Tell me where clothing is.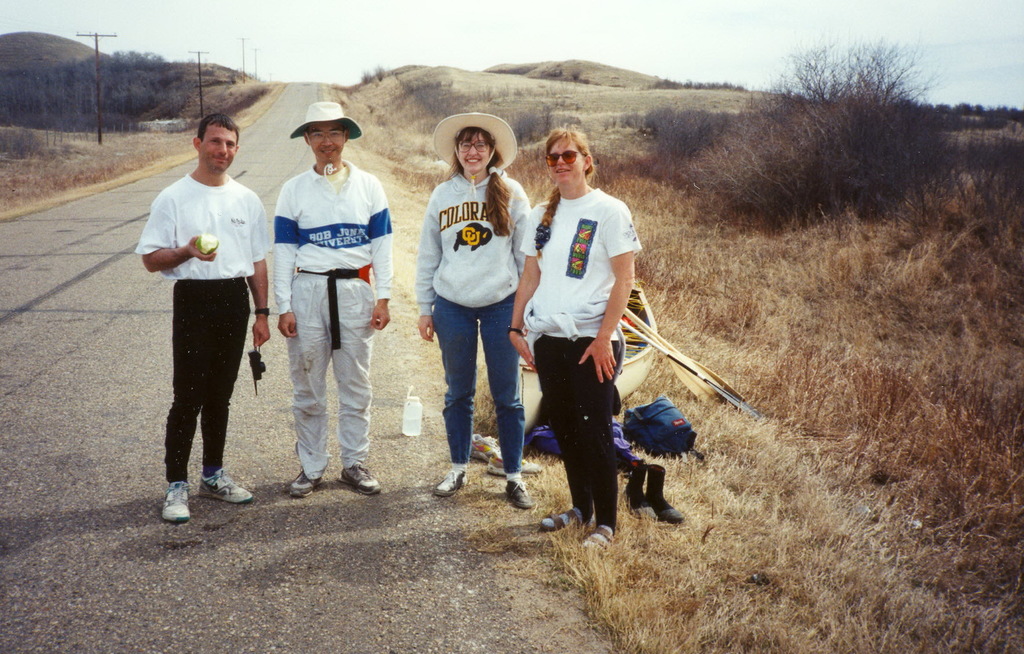
clothing is at <box>409,169,541,473</box>.
